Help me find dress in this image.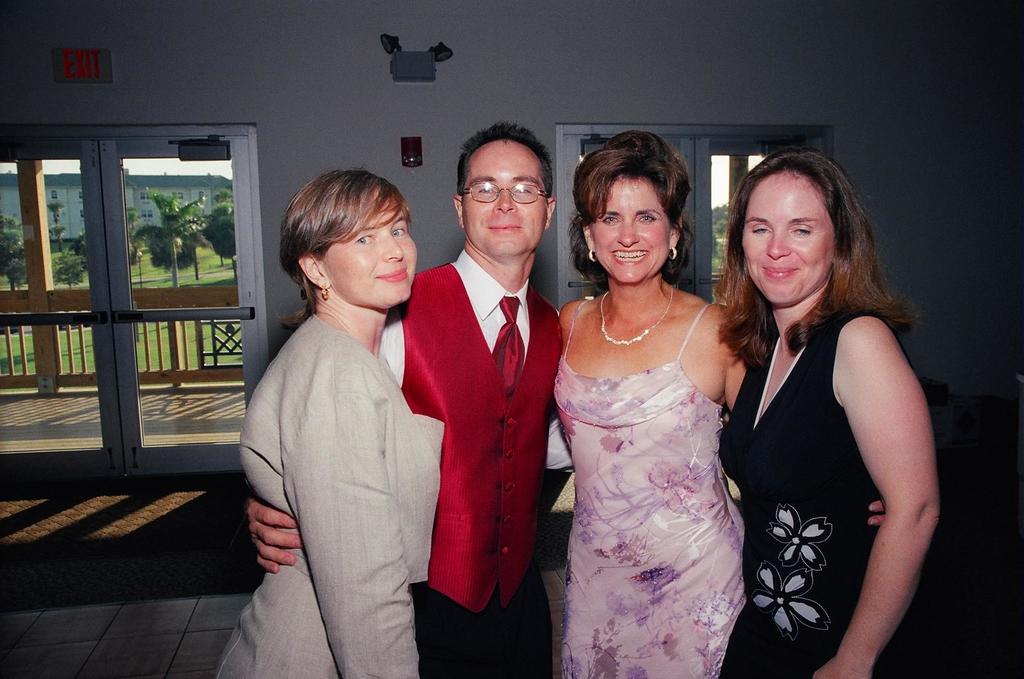
Found it: bbox=(554, 293, 752, 678).
